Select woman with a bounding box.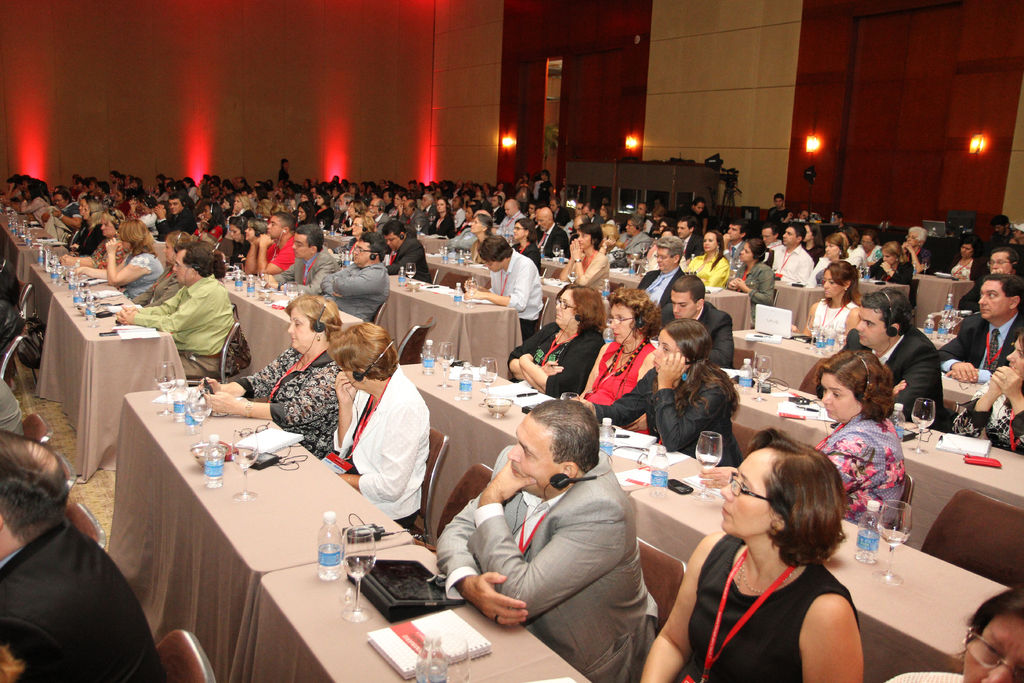
[left=214, top=213, right=252, bottom=273].
